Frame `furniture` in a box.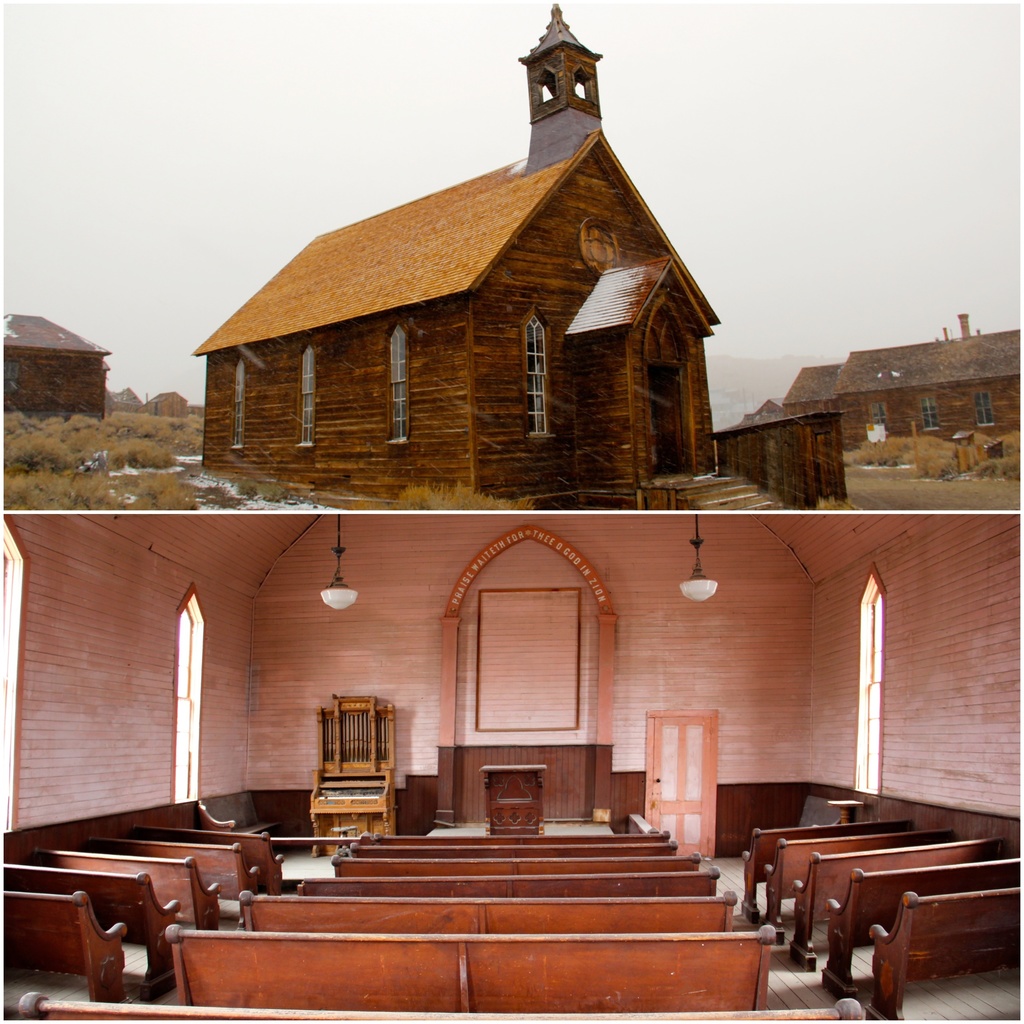
x1=483, y1=764, x2=540, y2=827.
